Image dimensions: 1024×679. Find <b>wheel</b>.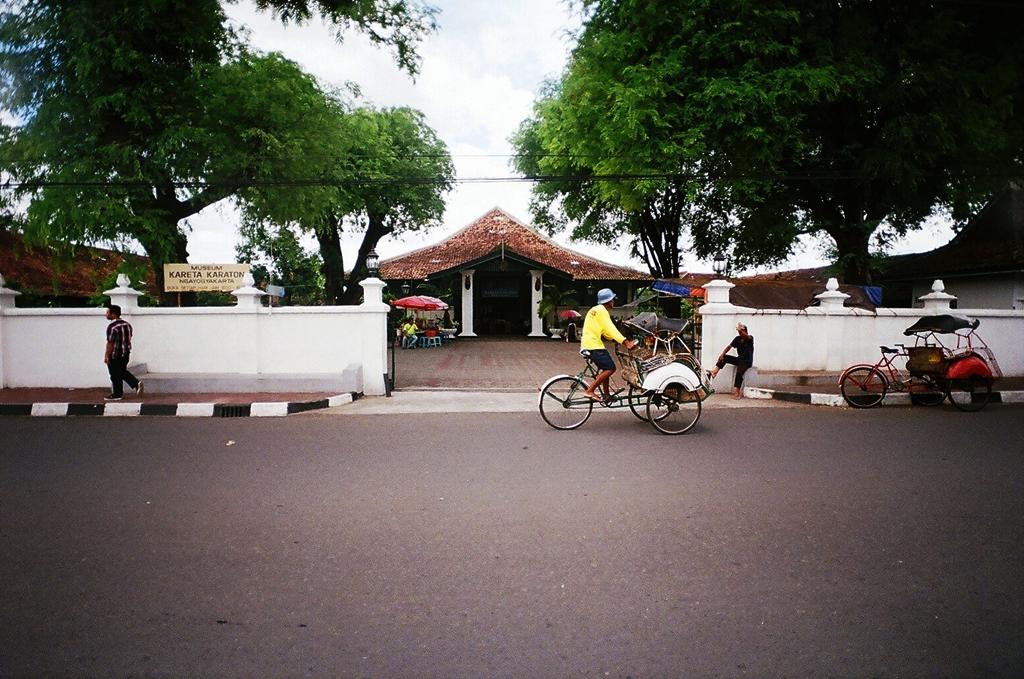
{"x1": 840, "y1": 367, "x2": 887, "y2": 406}.
